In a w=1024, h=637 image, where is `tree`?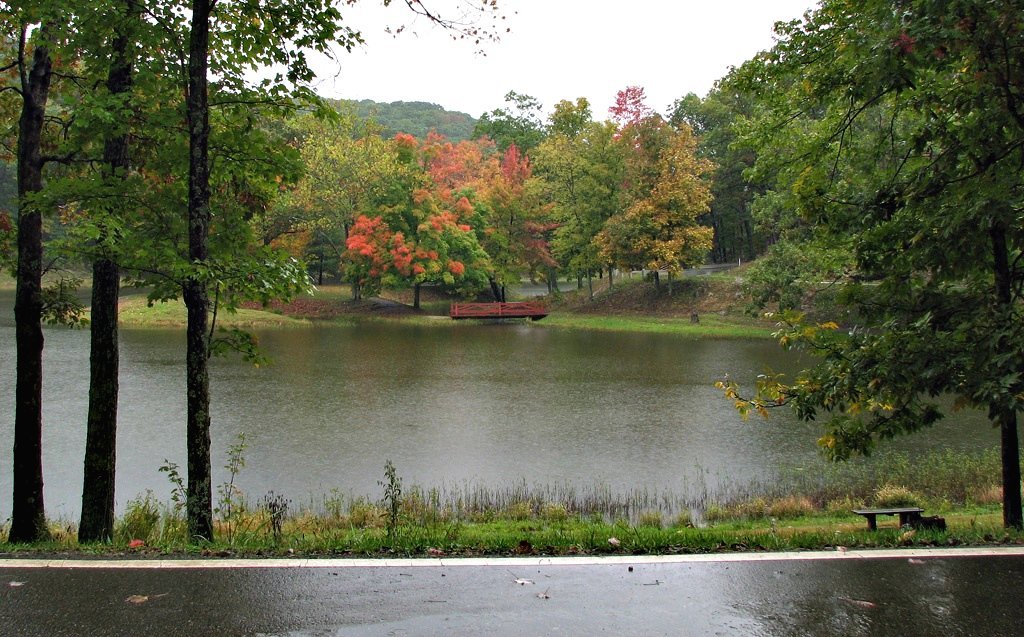
<box>152,0,522,550</box>.
